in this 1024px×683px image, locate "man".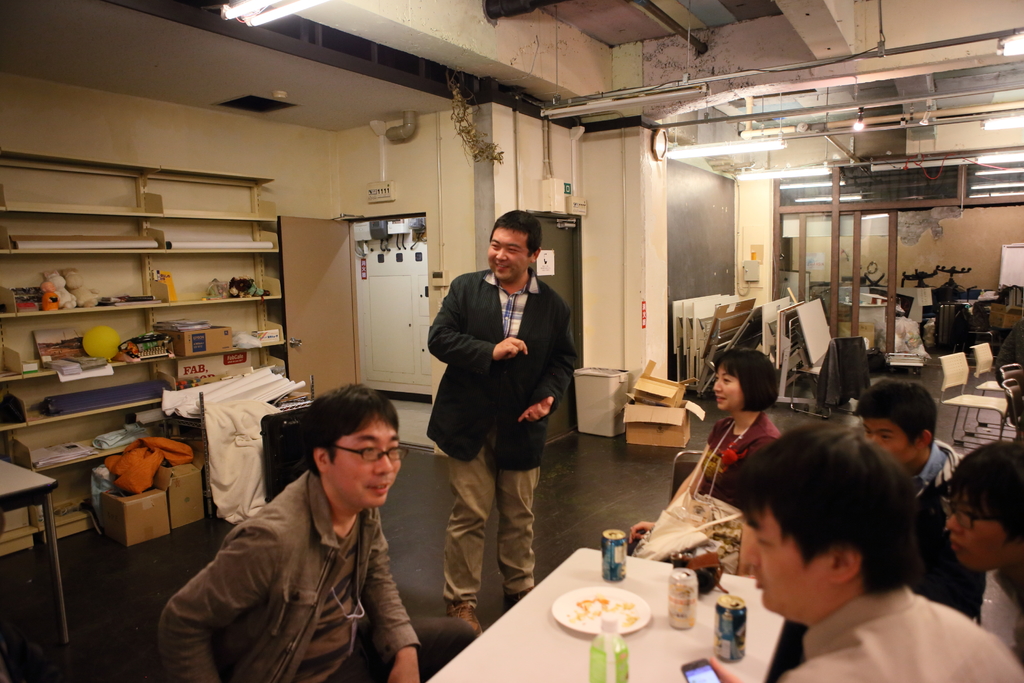
Bounding box: crop(156, 379, 477, 682).
